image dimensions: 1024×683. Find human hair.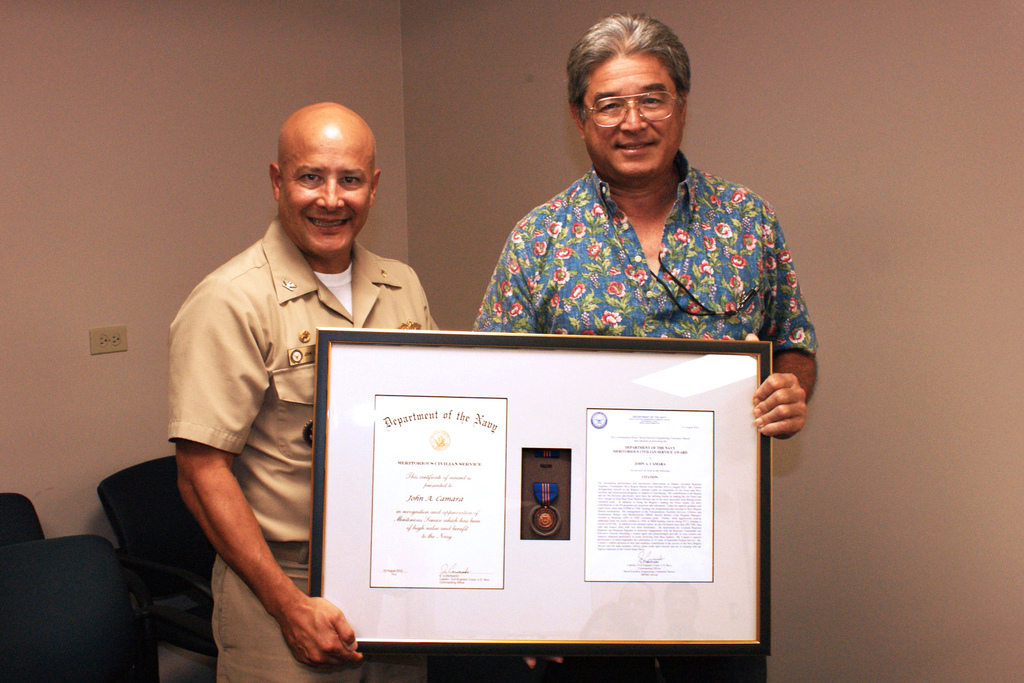
{"left": 571, "top": 22, "right": 698, "bottom": 123}.
